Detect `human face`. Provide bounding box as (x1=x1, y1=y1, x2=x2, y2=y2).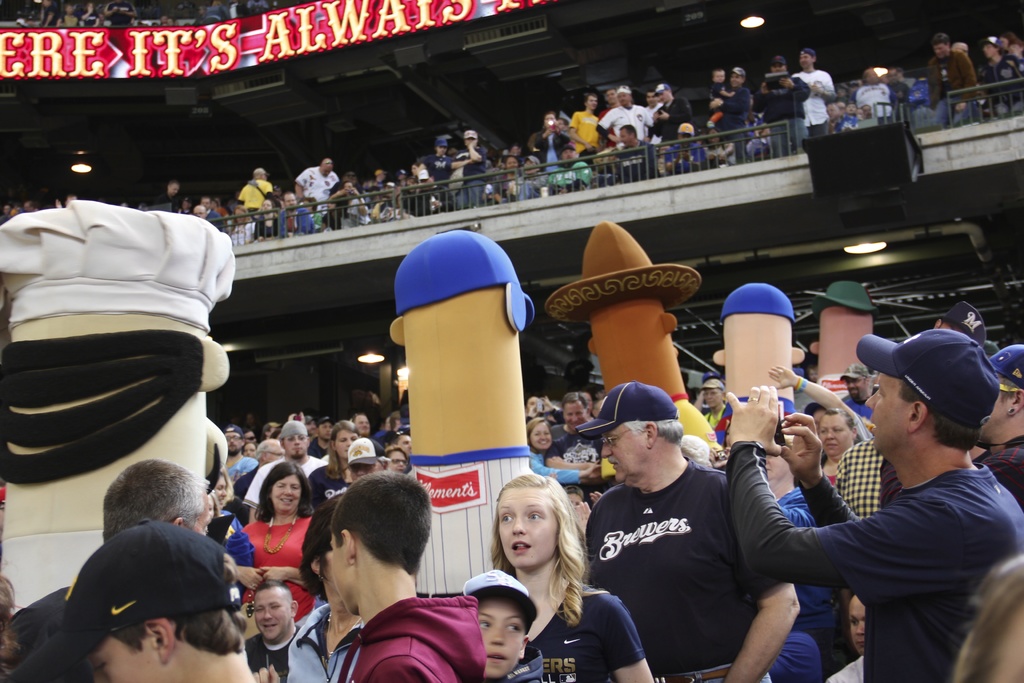
(x1=290, y1=432, x2=305, y2=459).
